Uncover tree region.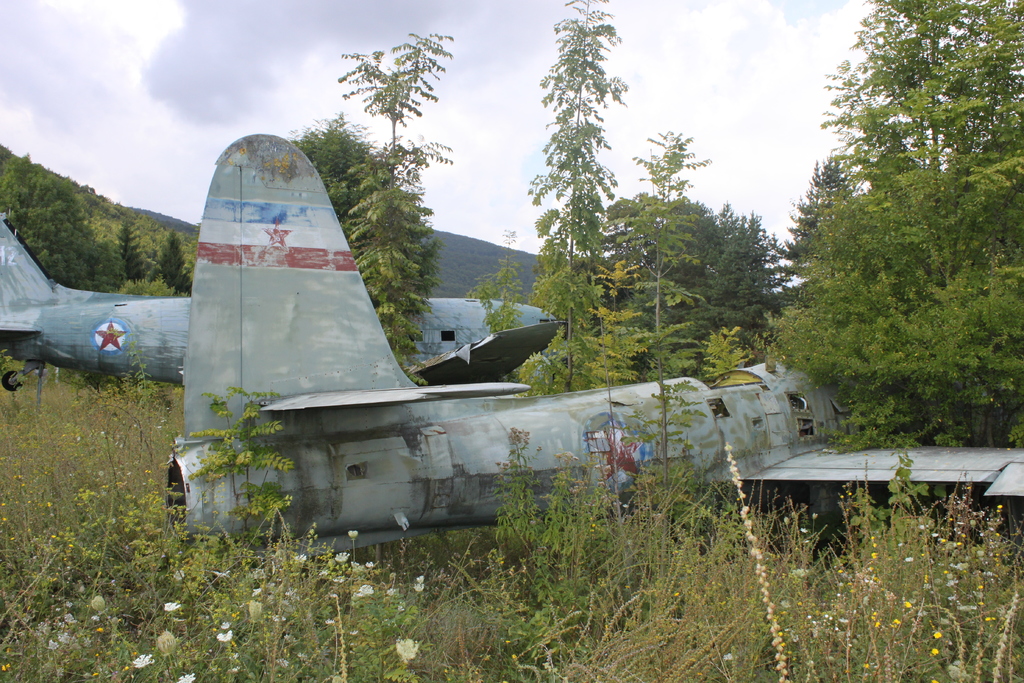
Uncovered: detection(612, 120, 700, 372).
